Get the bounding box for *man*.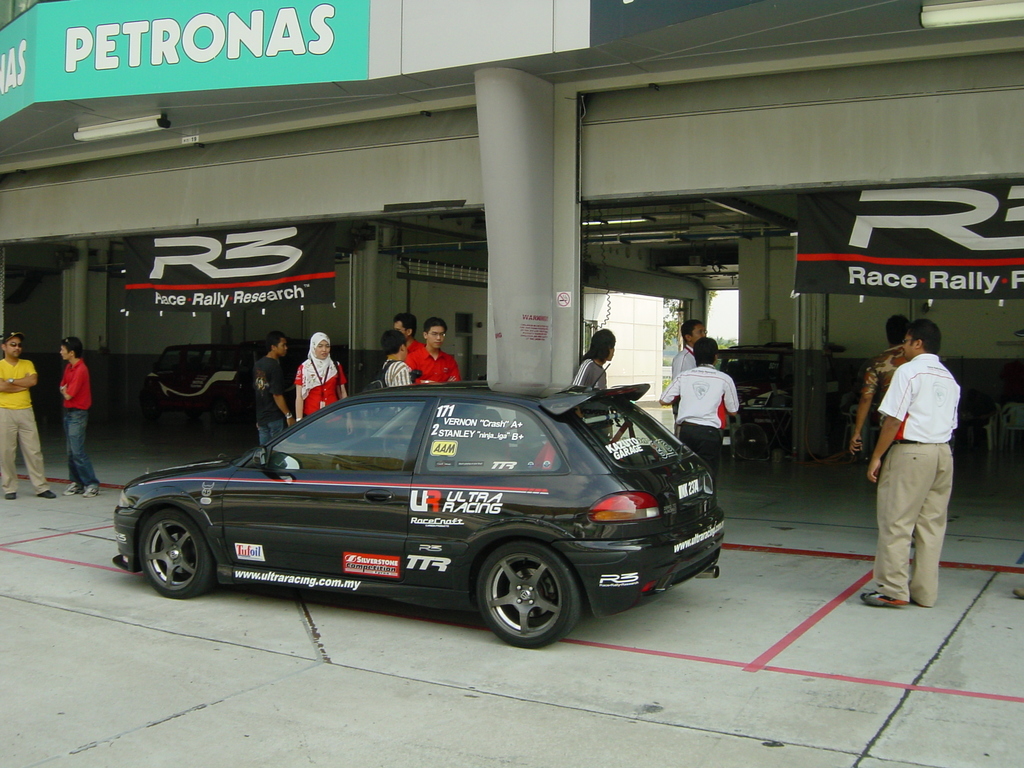
250,333,295,444.
